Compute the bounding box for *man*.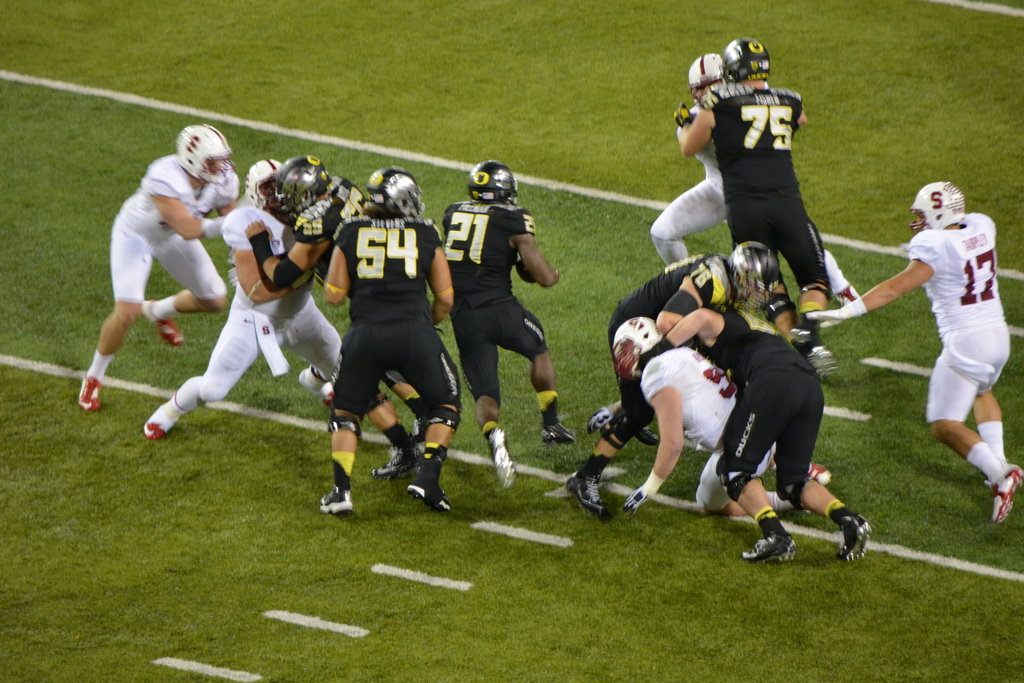
(804,177,1011,531).
